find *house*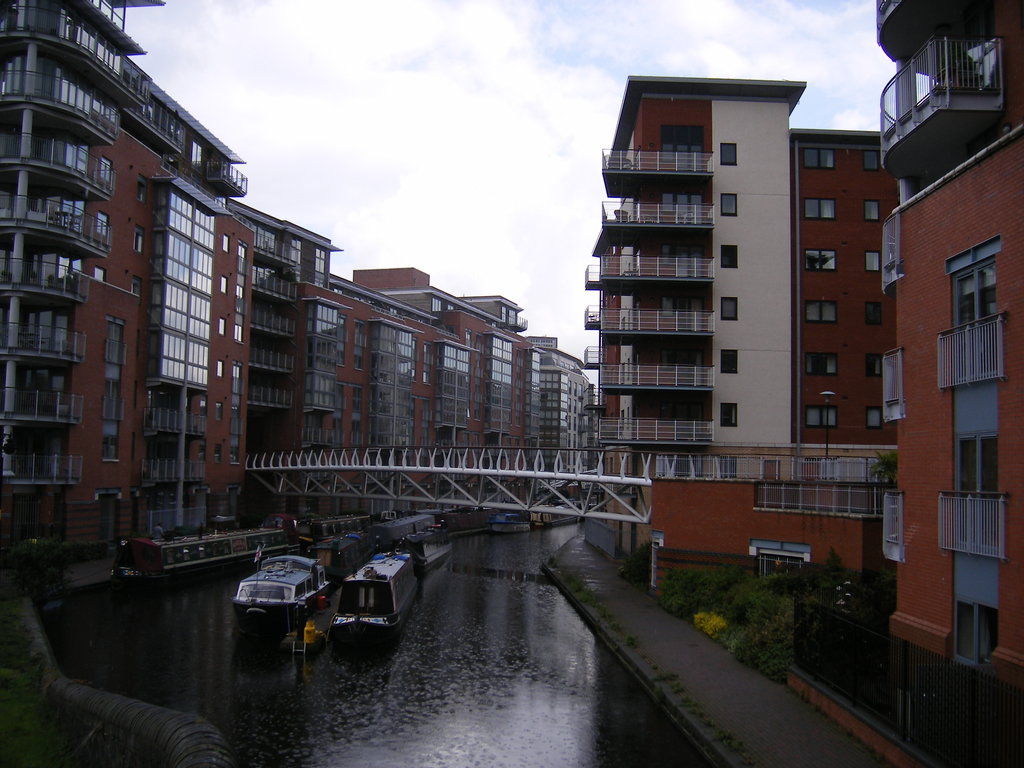
bbox=[296, 278, 492, 523]
